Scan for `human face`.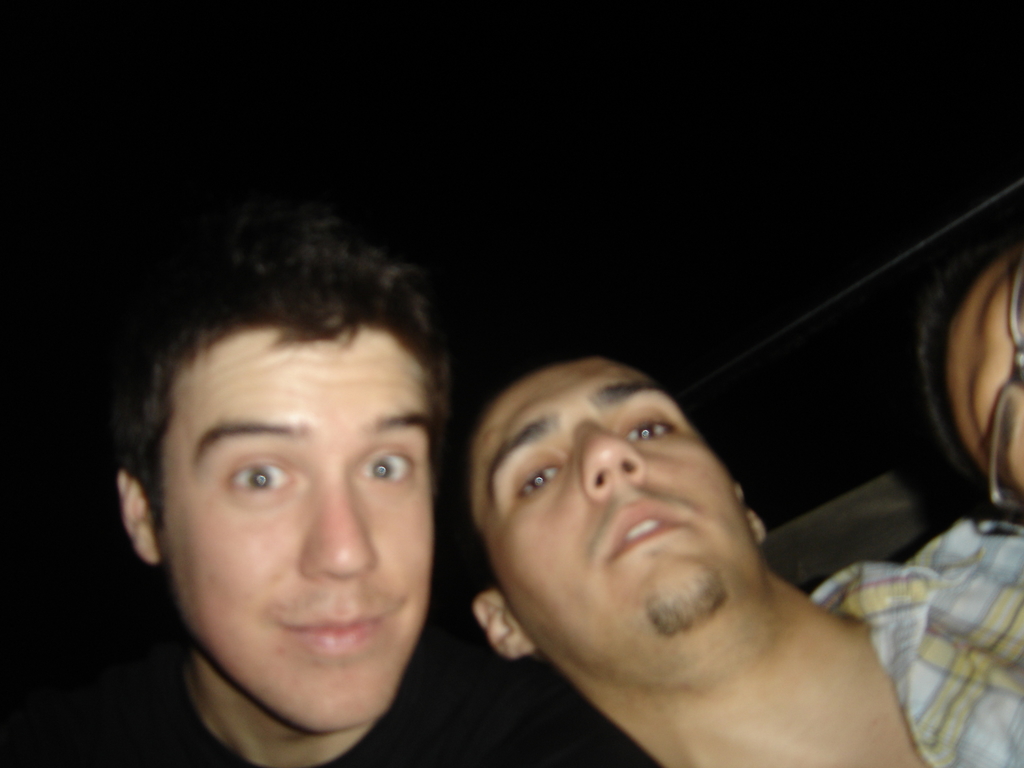
Scan result: l=160, t=321, r=435, b=741.
